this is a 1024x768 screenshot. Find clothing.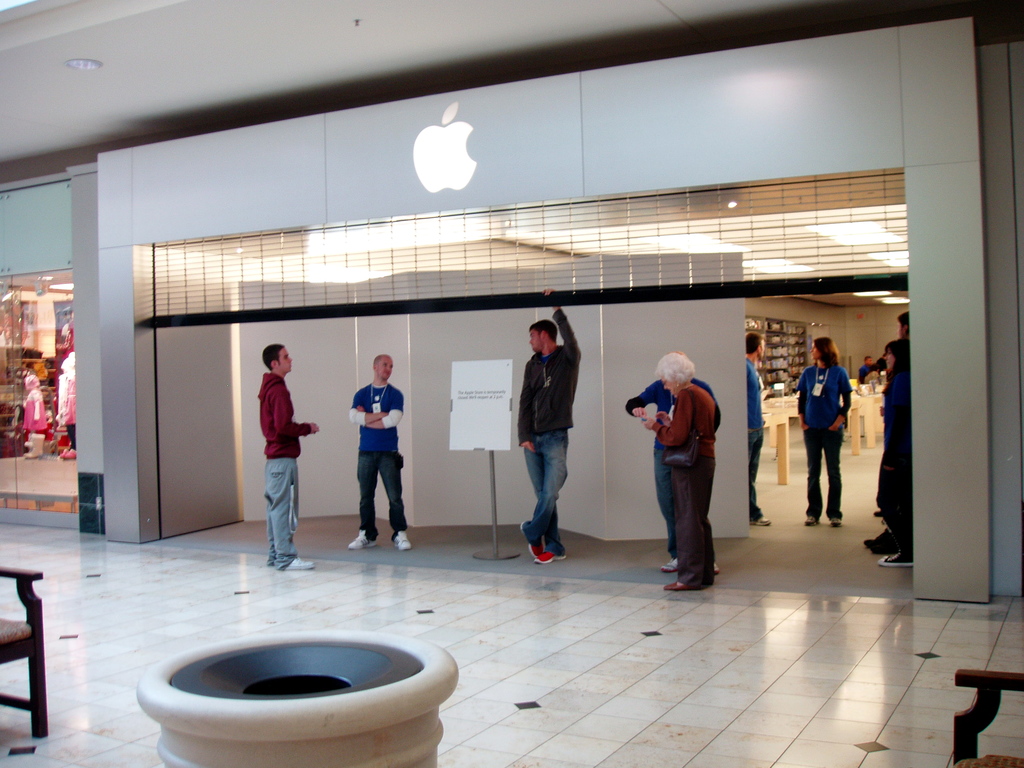
Bounding box: 515 307 579 543.
